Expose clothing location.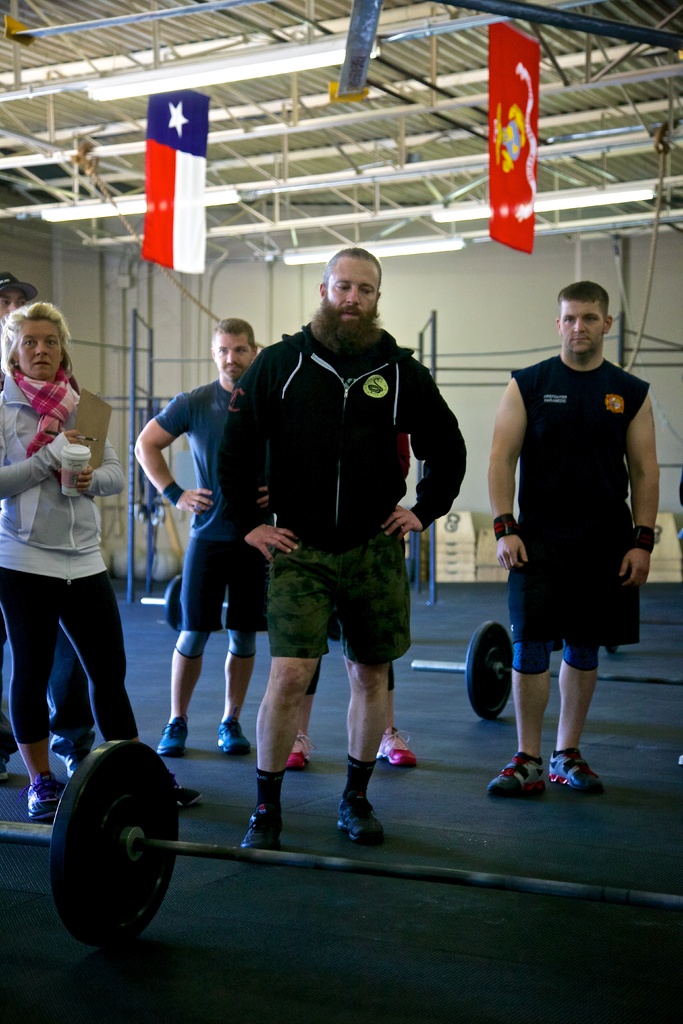
Exposed at 503:307:656:657.
